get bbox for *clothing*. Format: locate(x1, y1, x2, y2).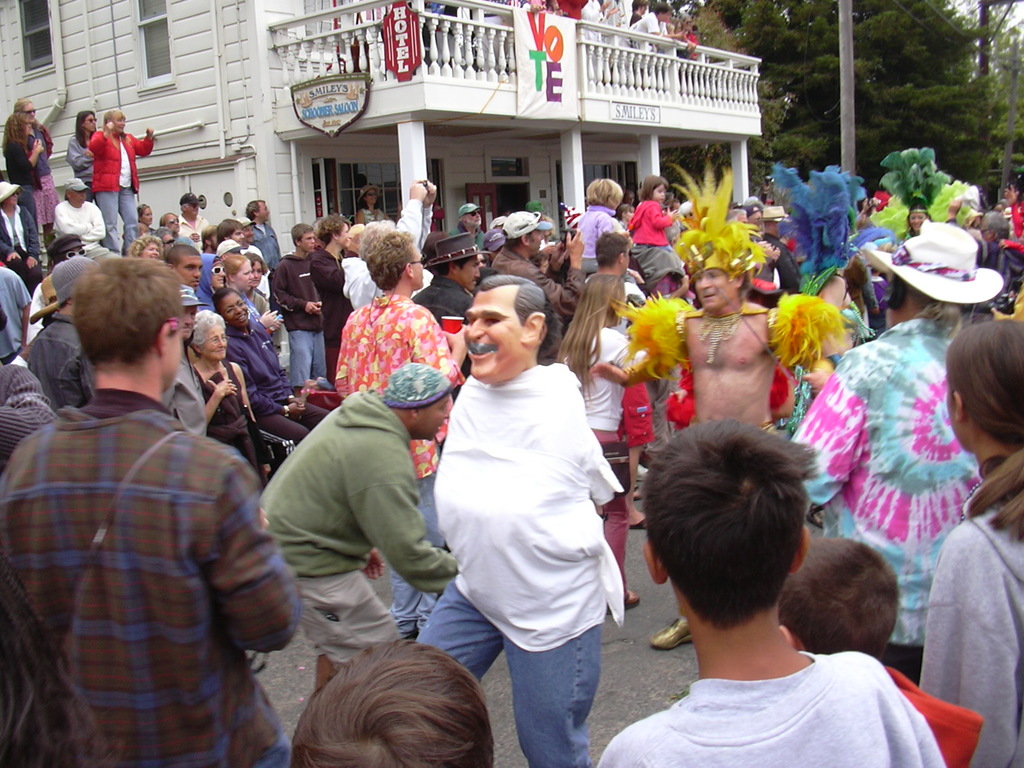
locate(0, 206, 38, 298).
